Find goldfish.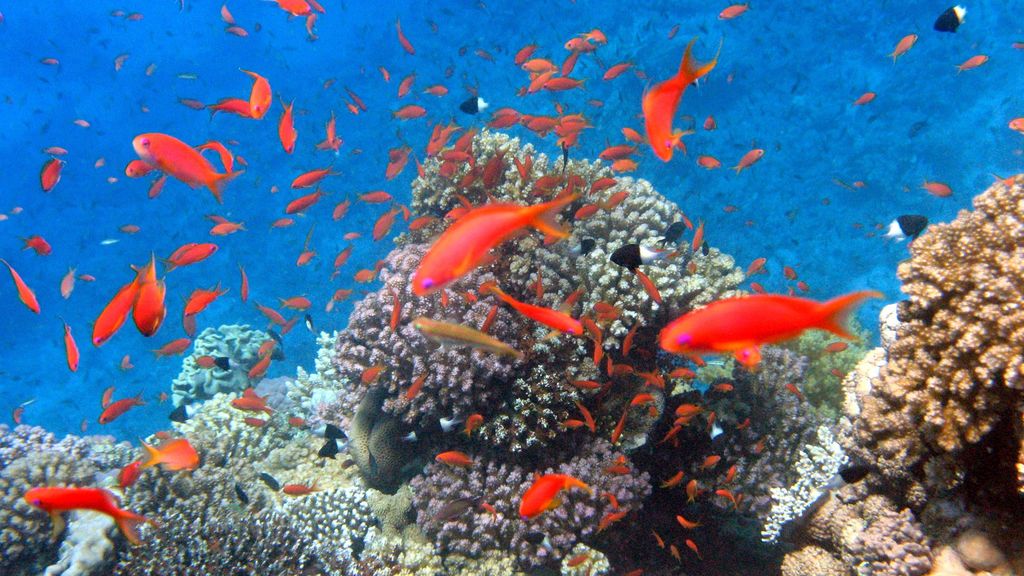
385:144:413:178.
